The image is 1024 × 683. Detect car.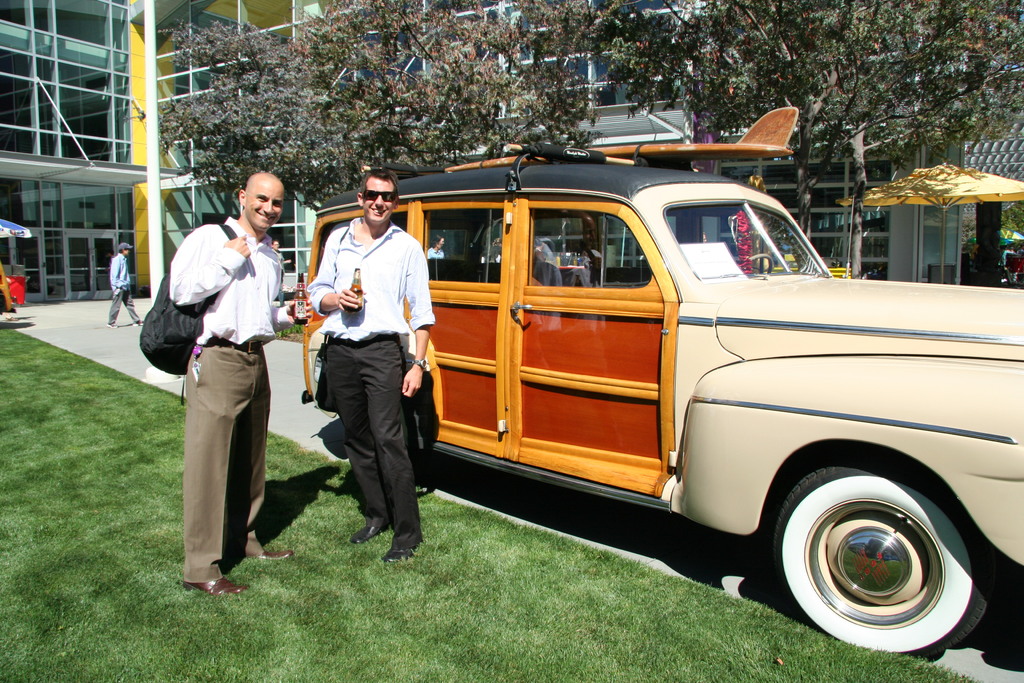
Detection: bbox(300, 142, 1023, 662).
